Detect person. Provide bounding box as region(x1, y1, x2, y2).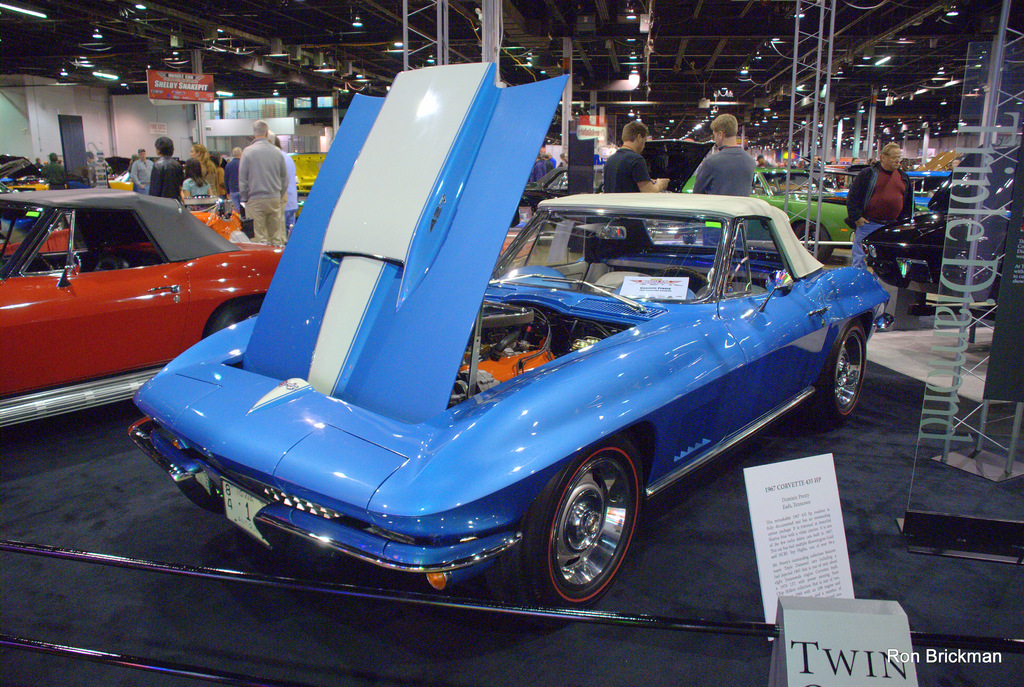
region(692, 114, 755, 199).
